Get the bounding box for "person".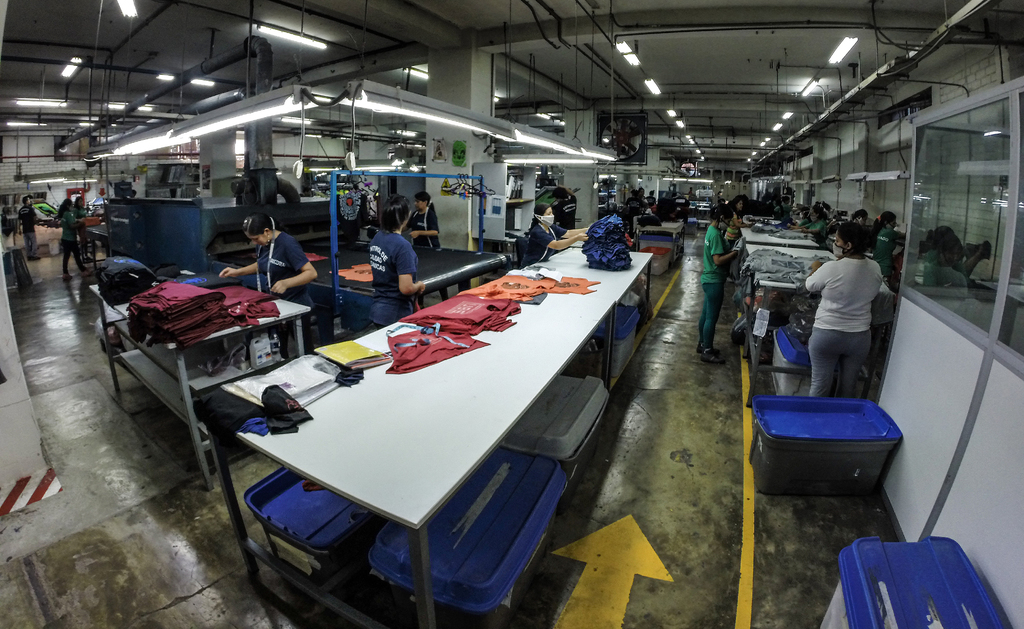
[17,191,41,262].
